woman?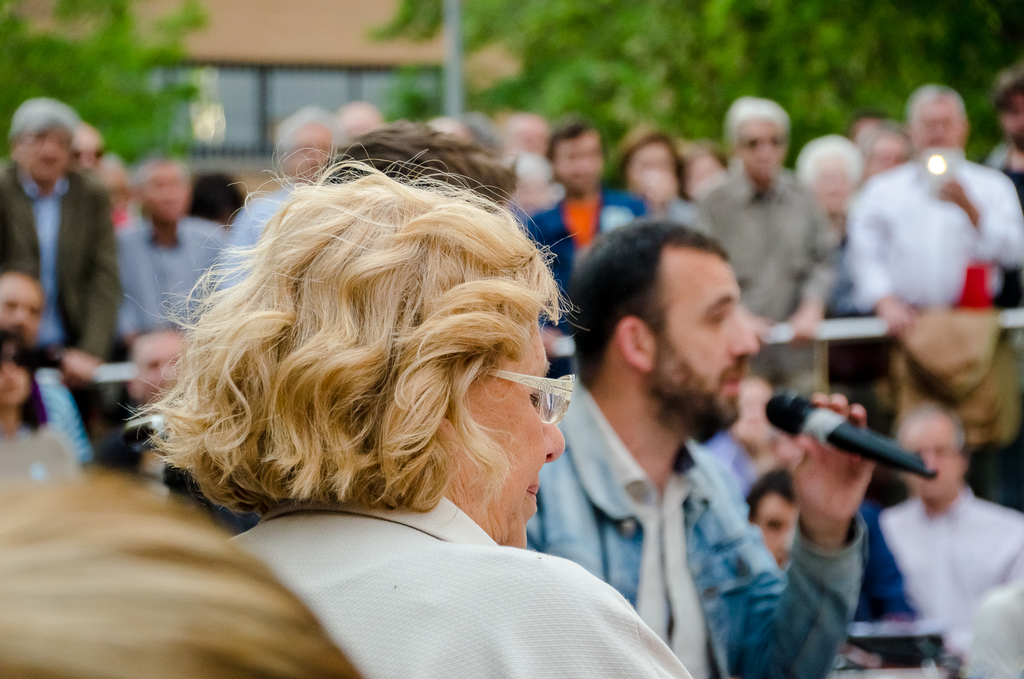
[608, 124, 689, 219]
